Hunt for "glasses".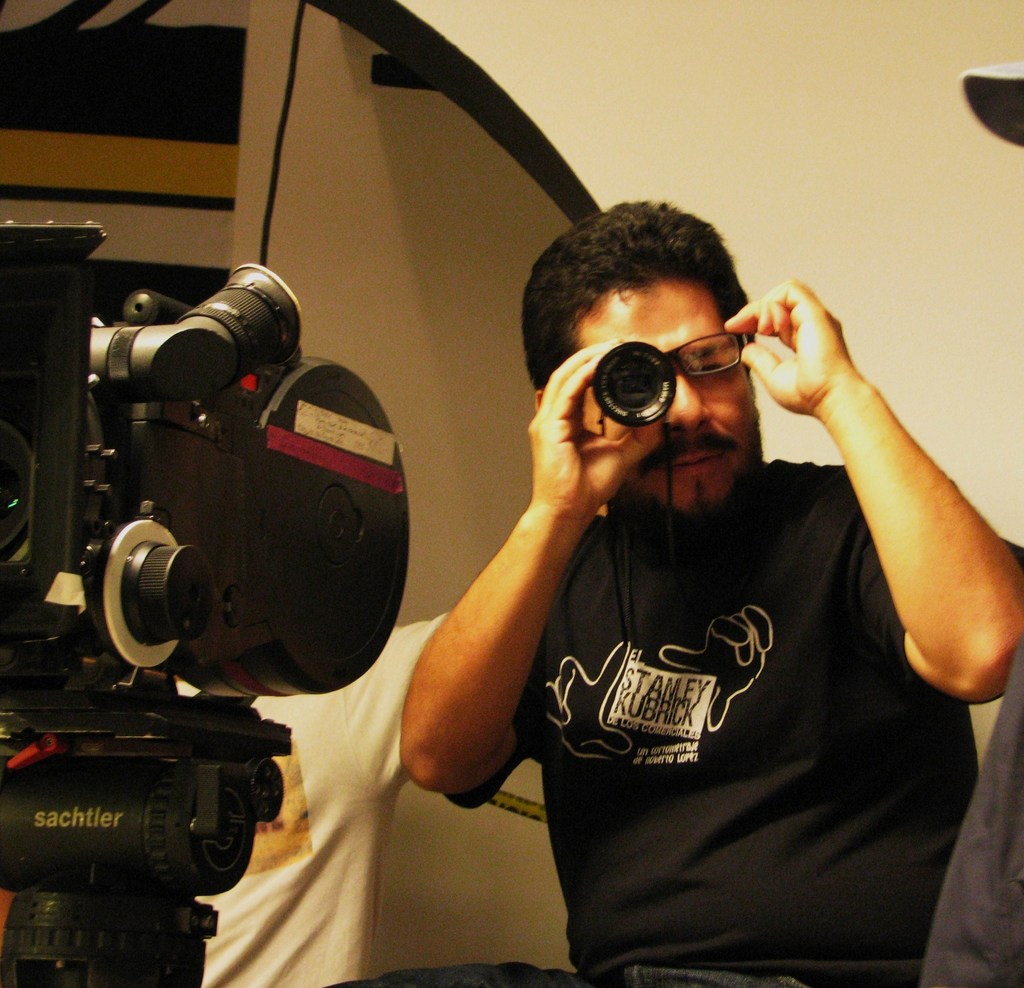
Hunted down at (660, 325, 751, 377).
